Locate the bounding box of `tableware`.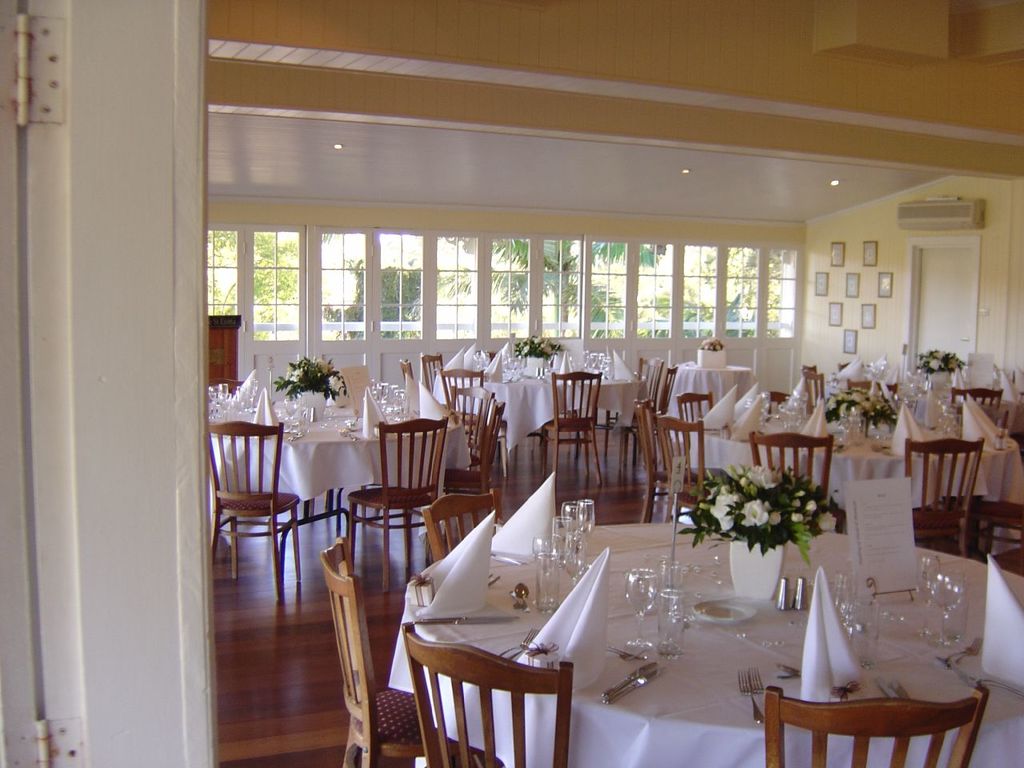
Bounding box: region(490, 552, 528, 568).
